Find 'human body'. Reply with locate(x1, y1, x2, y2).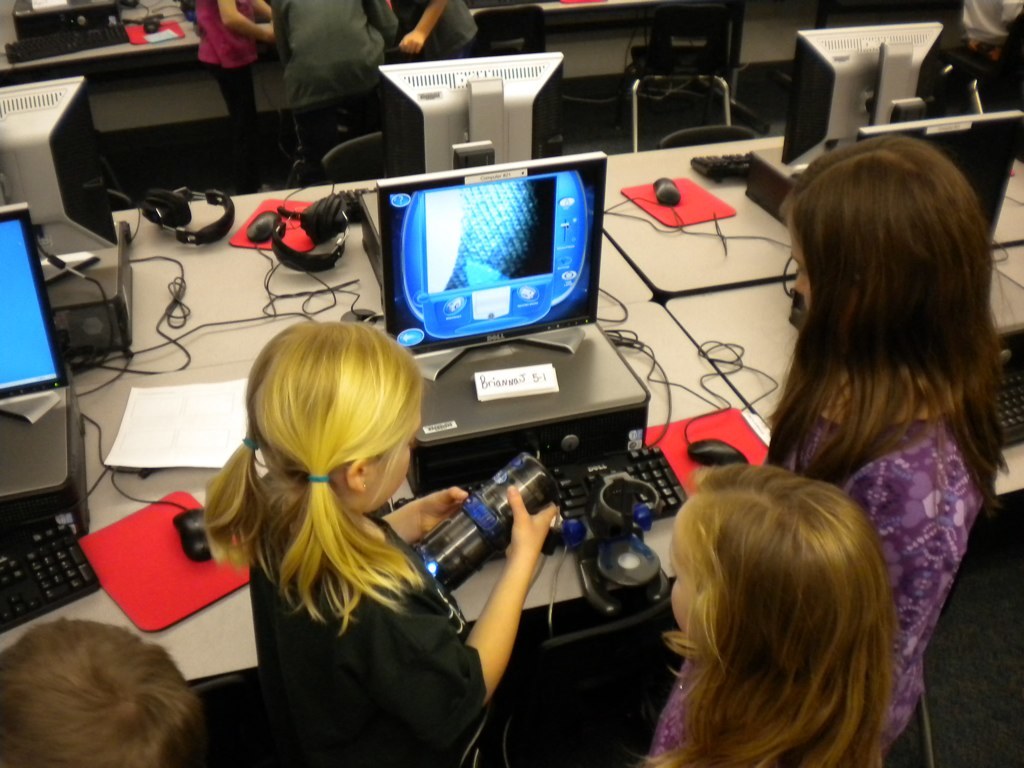
locate(0, 614, 207, 767).
